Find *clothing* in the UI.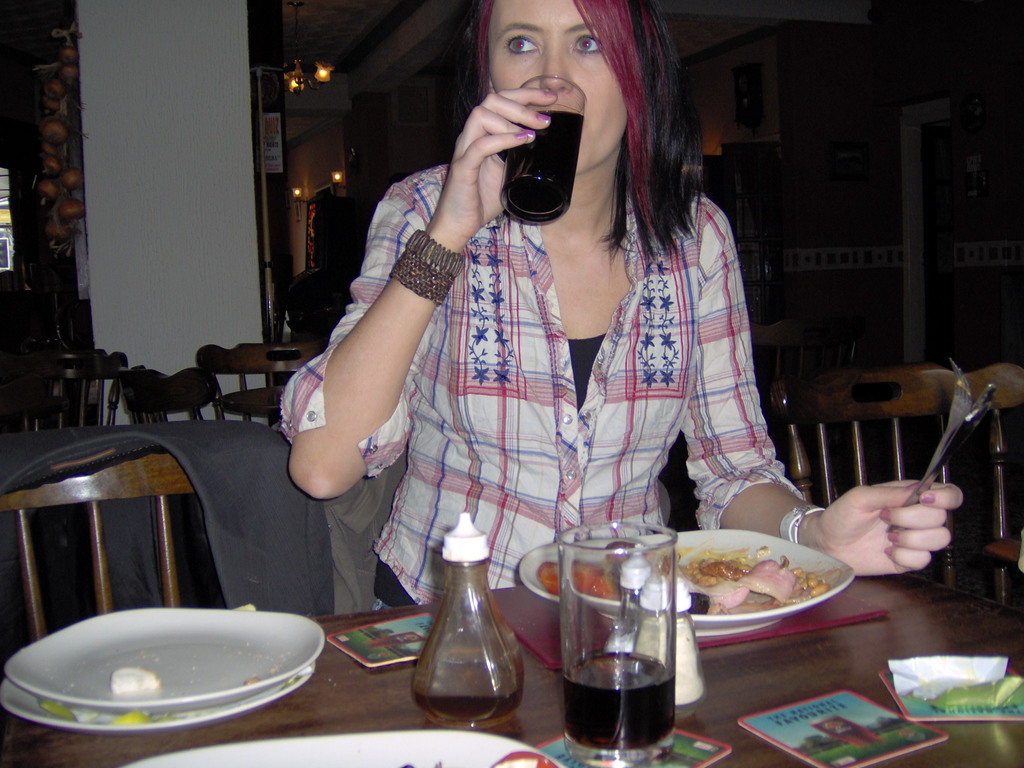
UI element at 291:144:793:559.
